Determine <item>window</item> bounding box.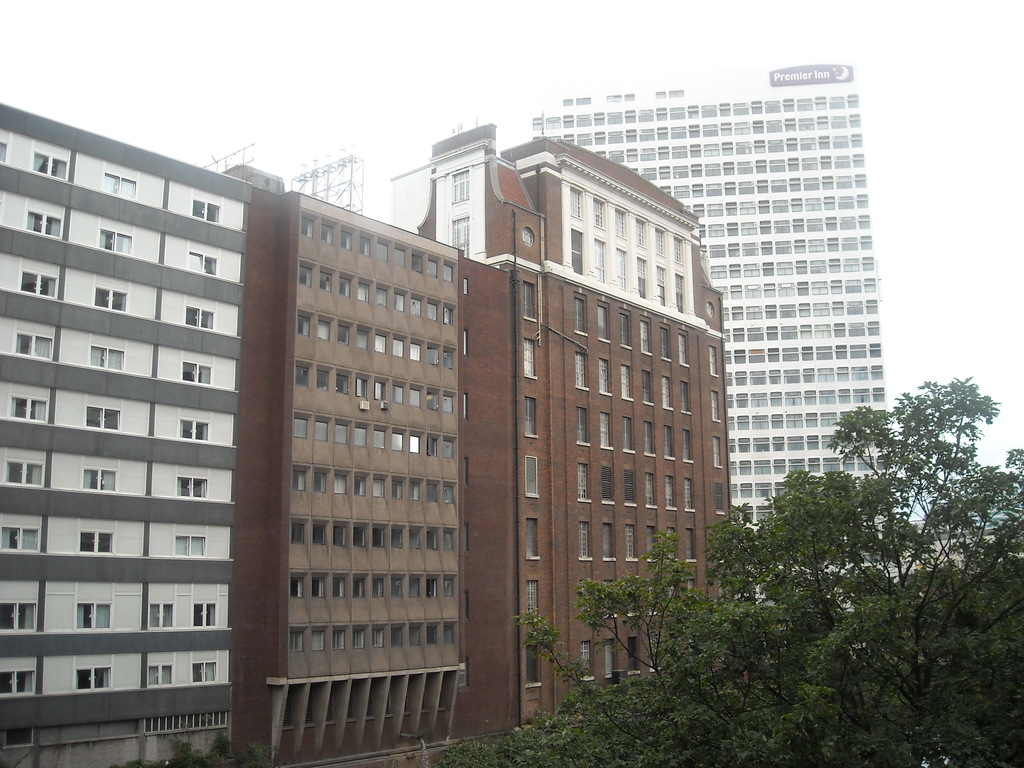
Determined: region(575, 352, 591, 392).
